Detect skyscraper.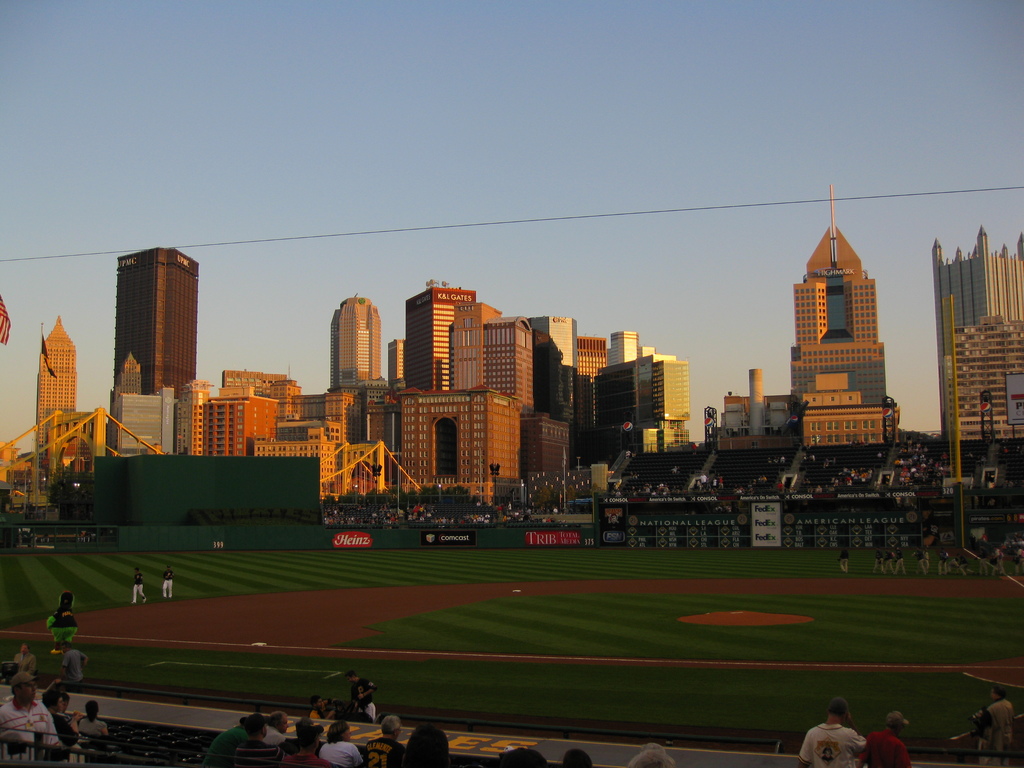
Detected at [x1=789, y1=188, x2=904, y2=450].
